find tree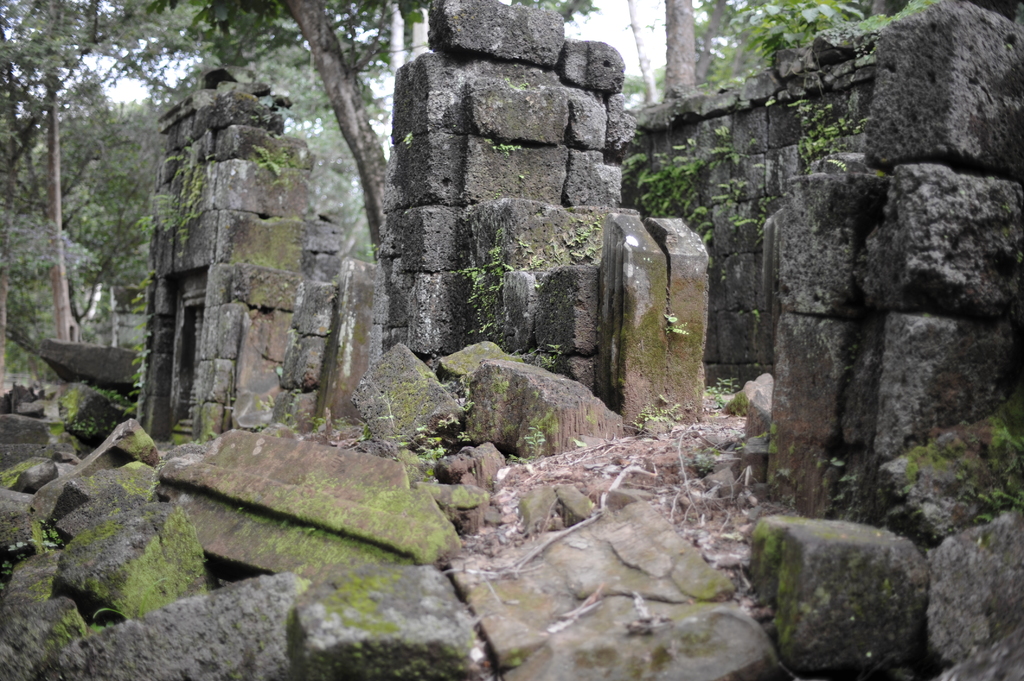
Rect(625, 0, 661, 105)
